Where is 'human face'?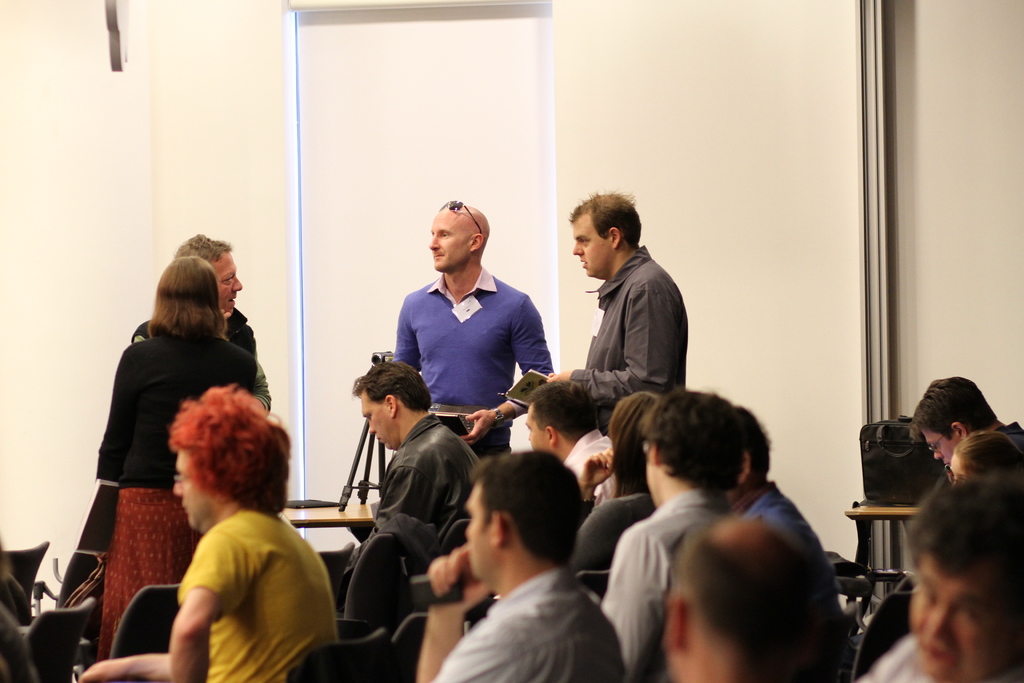
x1=927 y1=428 x2=959 y2=473.
